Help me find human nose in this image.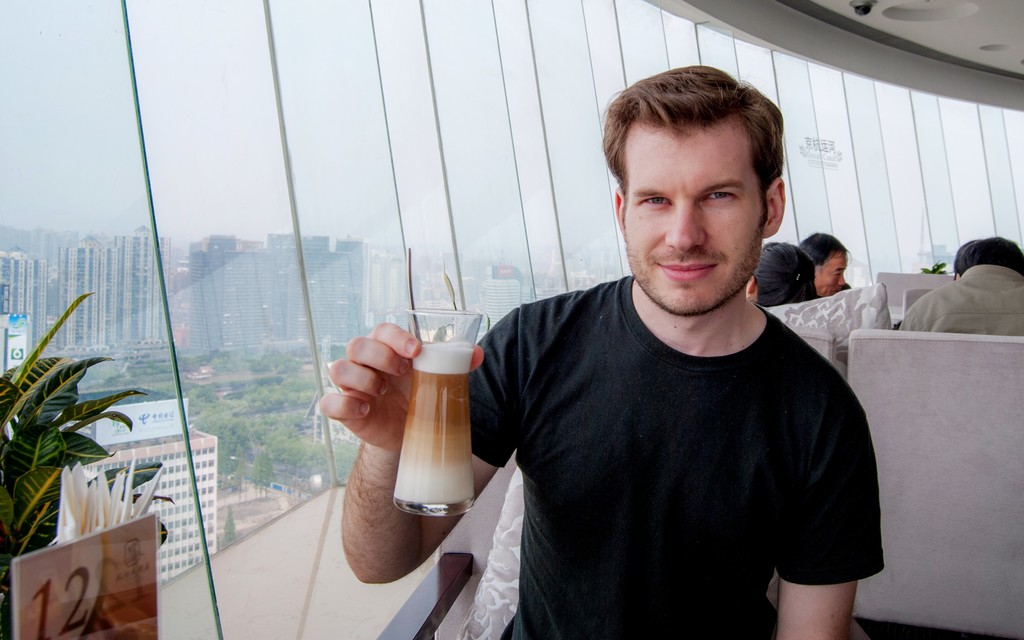
Found it: pyautogui.locateOnScreen(838, 272, 847, 285).
